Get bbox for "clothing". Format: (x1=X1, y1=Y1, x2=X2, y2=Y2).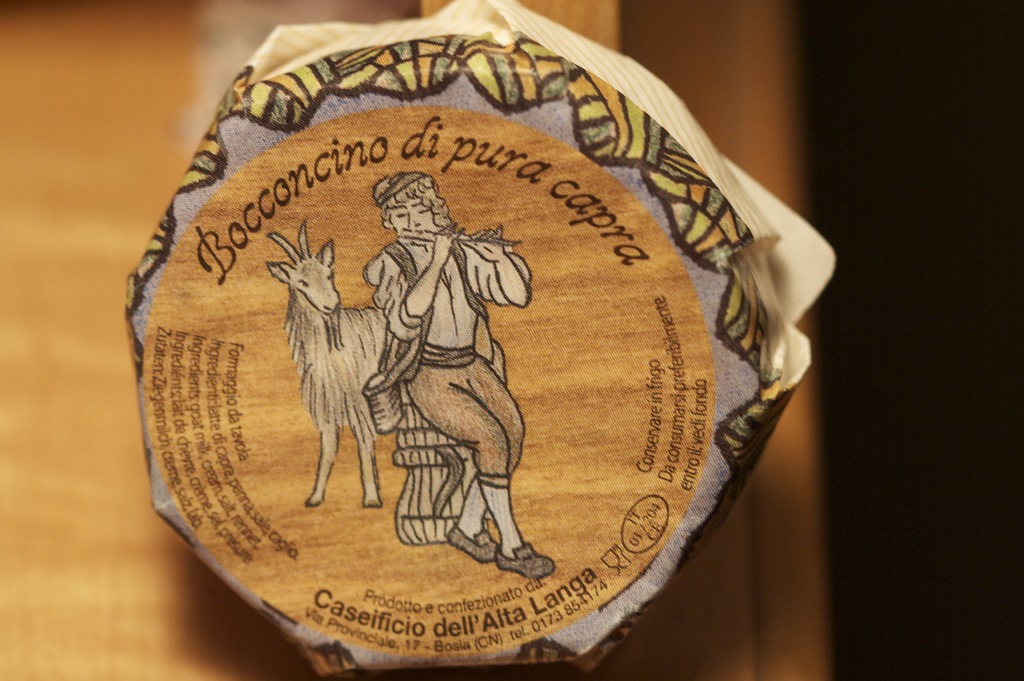
(x1=360, y1=237, x2=521, y2=431).
